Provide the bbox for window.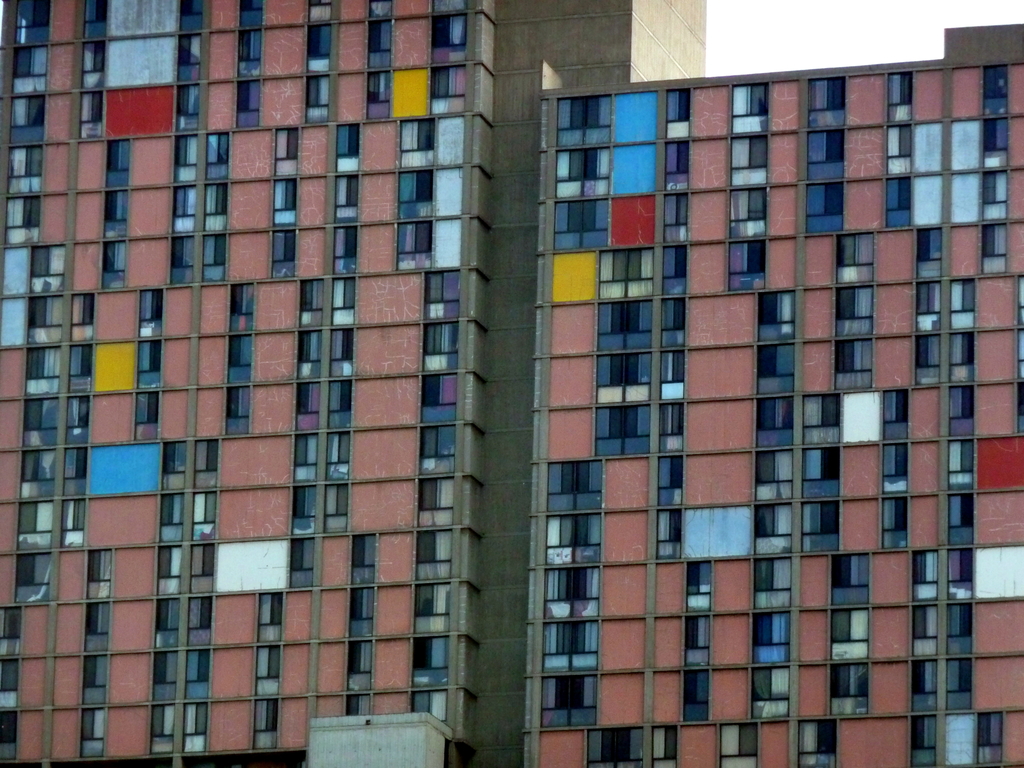
<region>419, 429, 456, 472</region>.
